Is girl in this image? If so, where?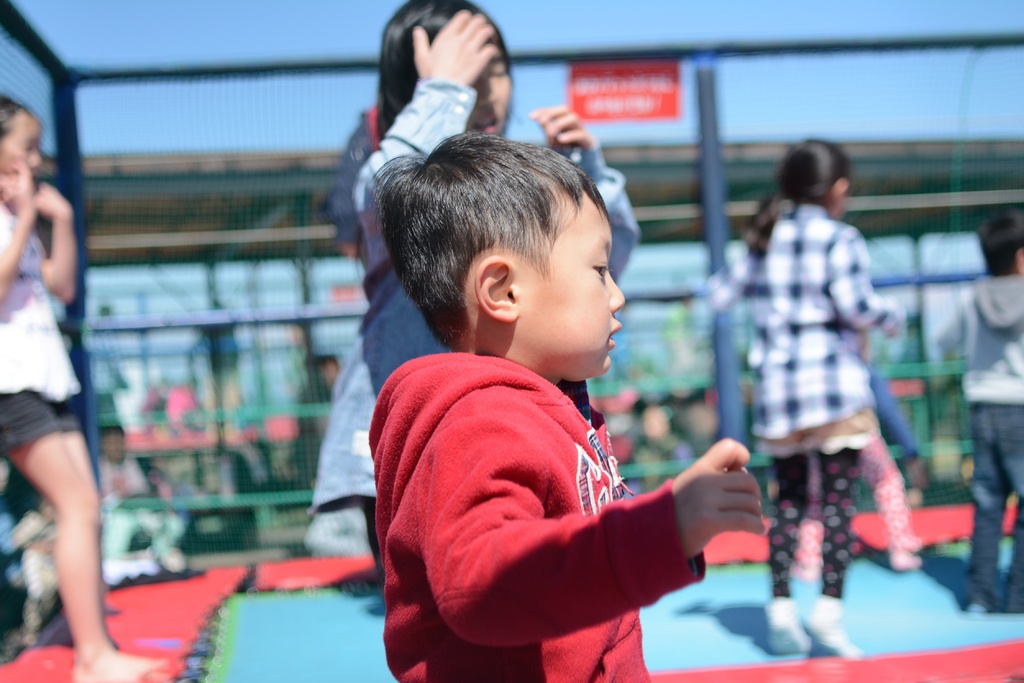
Yes, at <bbox>0, 93, 162, 680</bbox>.
